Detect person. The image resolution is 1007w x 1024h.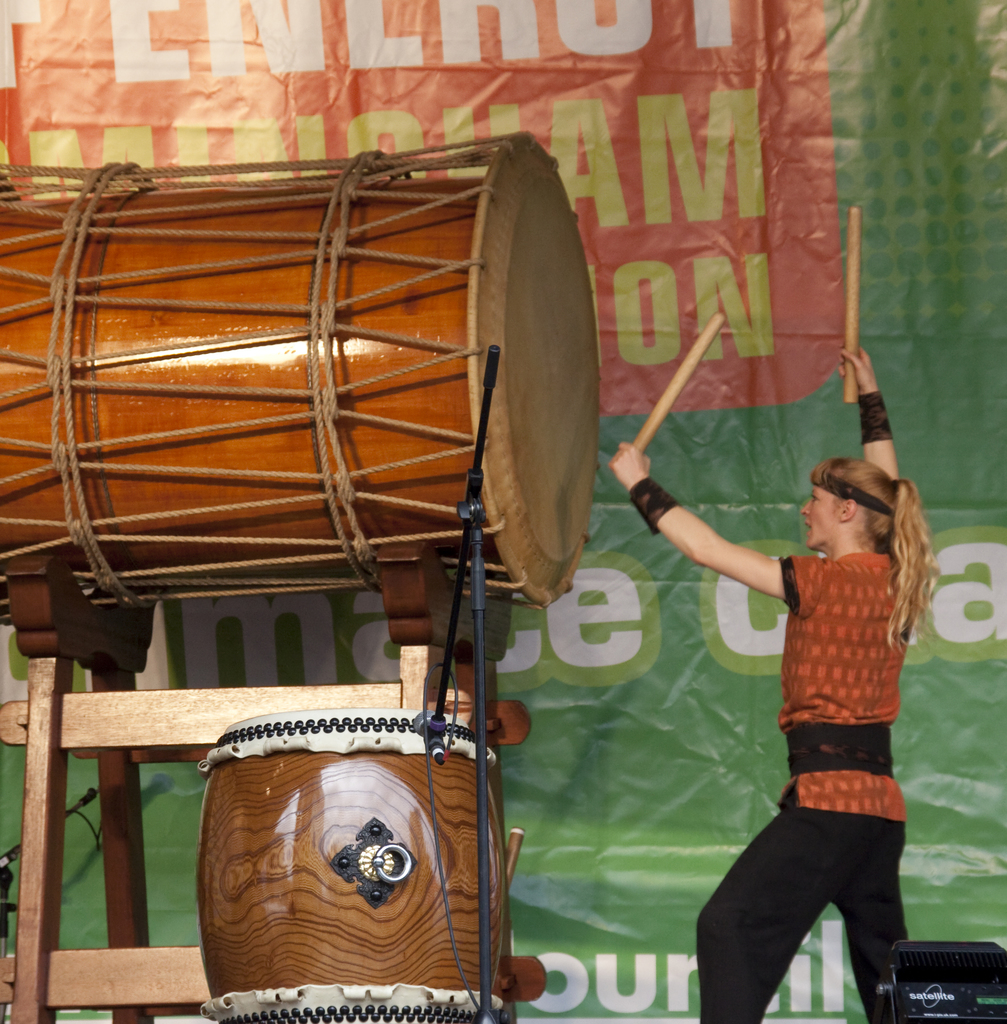
<box>642,400,934,980</box>.
